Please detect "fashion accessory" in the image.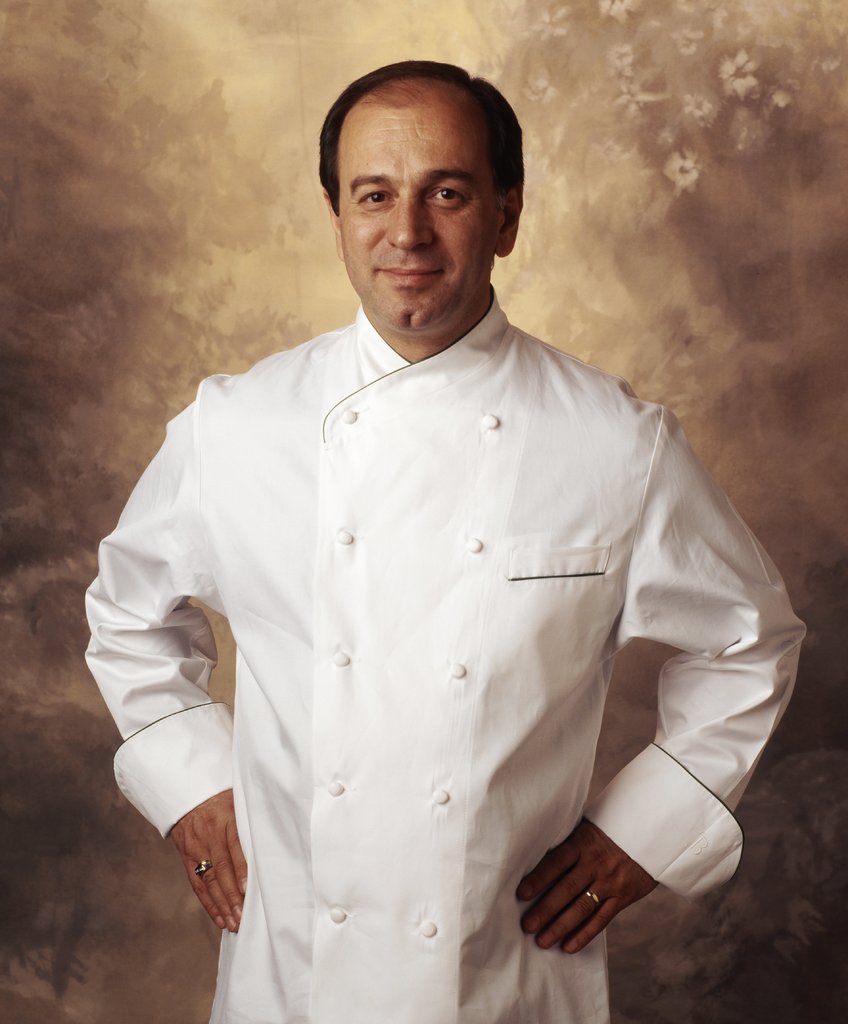
<bbox>575, 883, 609, 909</bbox>.
